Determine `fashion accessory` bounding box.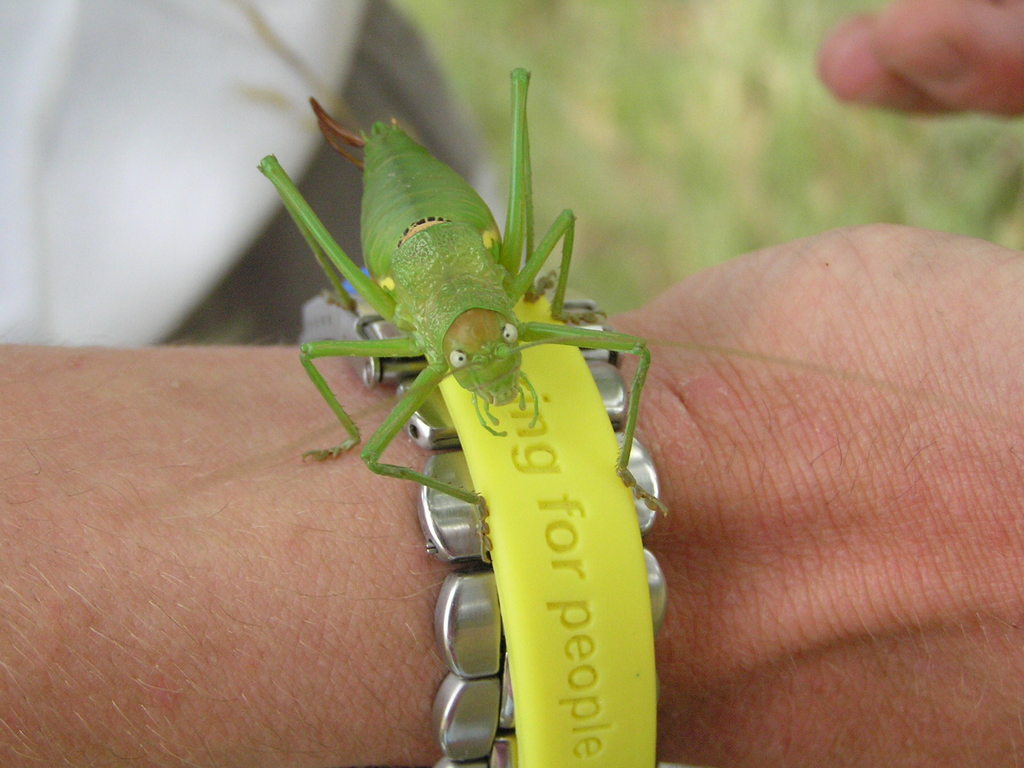
Determined: <region>298, 292, 689, 767</region>.
